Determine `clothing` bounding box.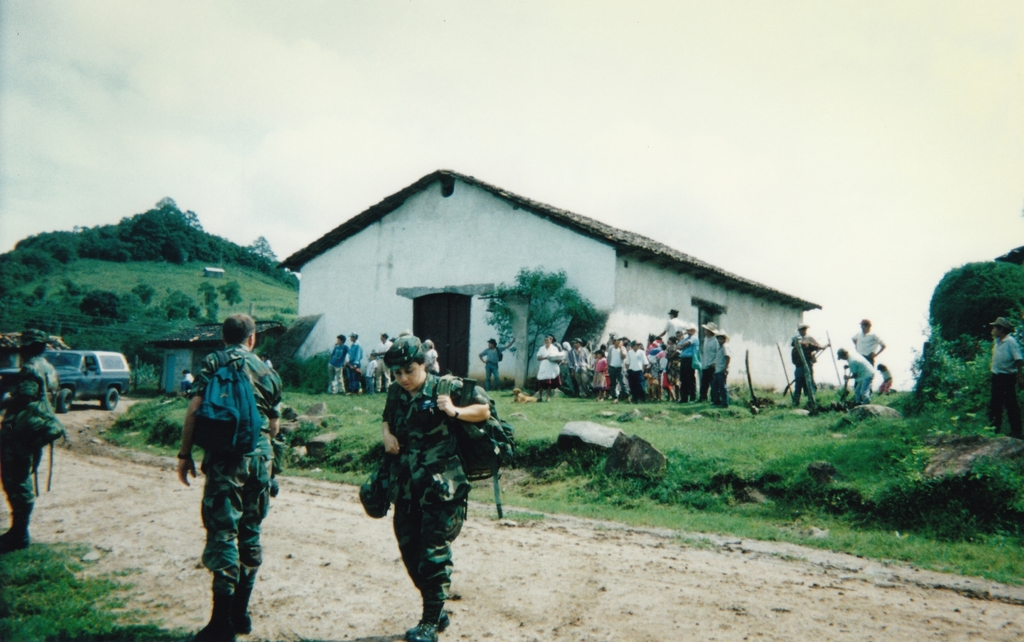
Determined: (x1=852, y1=316, x2=880, y2=370).
